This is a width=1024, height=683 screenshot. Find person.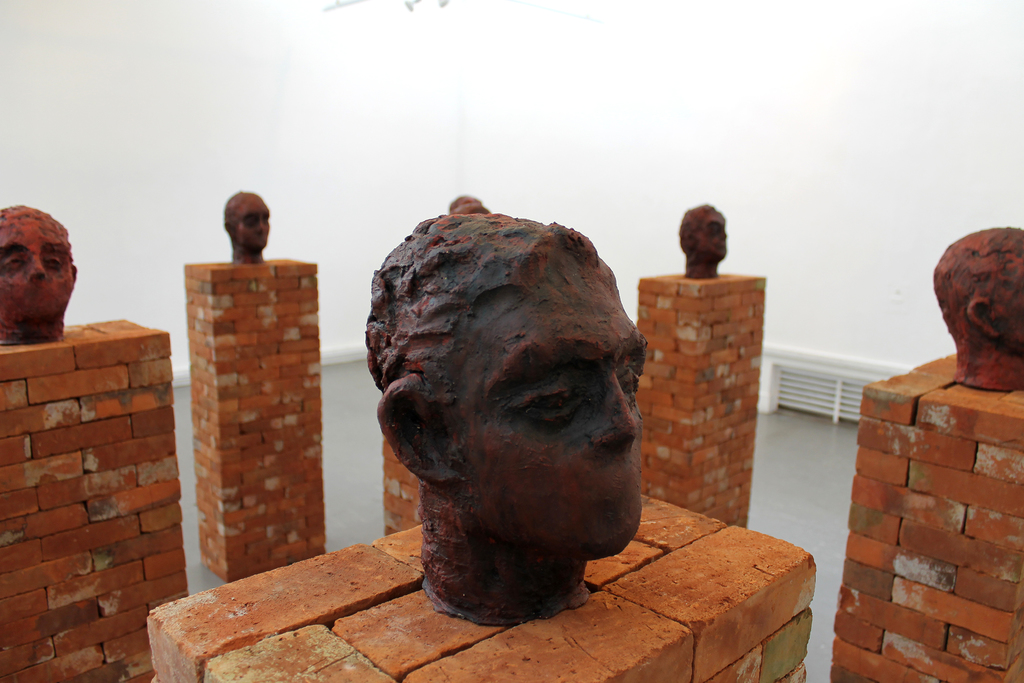
Bounding box: {"x1": 0, "y1": 199, "x2": 105, "y2": 358}.
